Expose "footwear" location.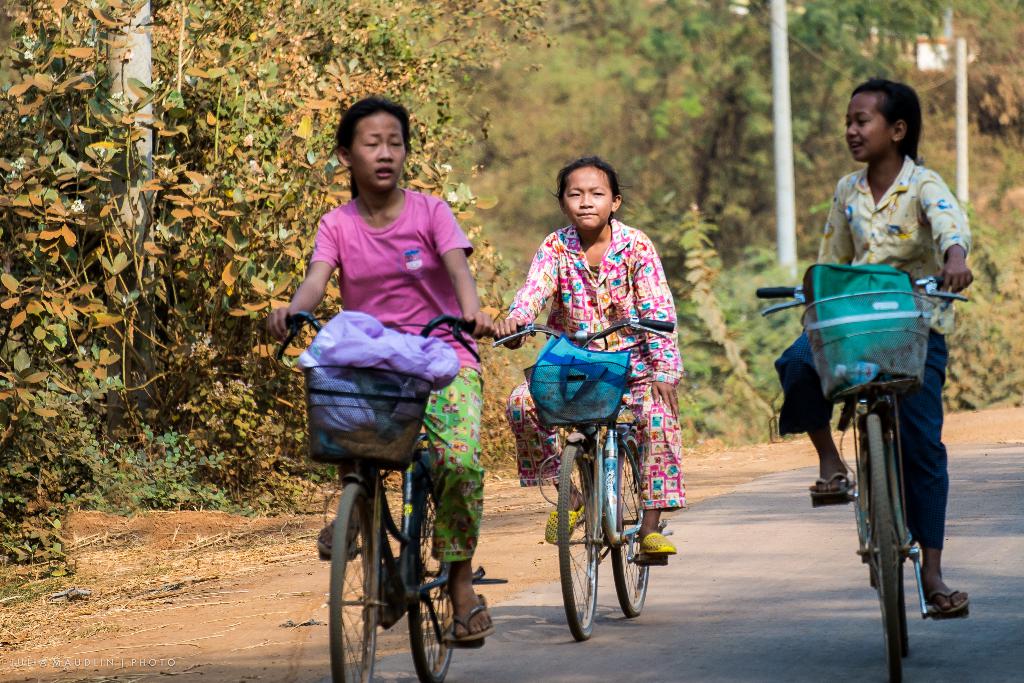
Exposed at (543, 504, 588, 546).
